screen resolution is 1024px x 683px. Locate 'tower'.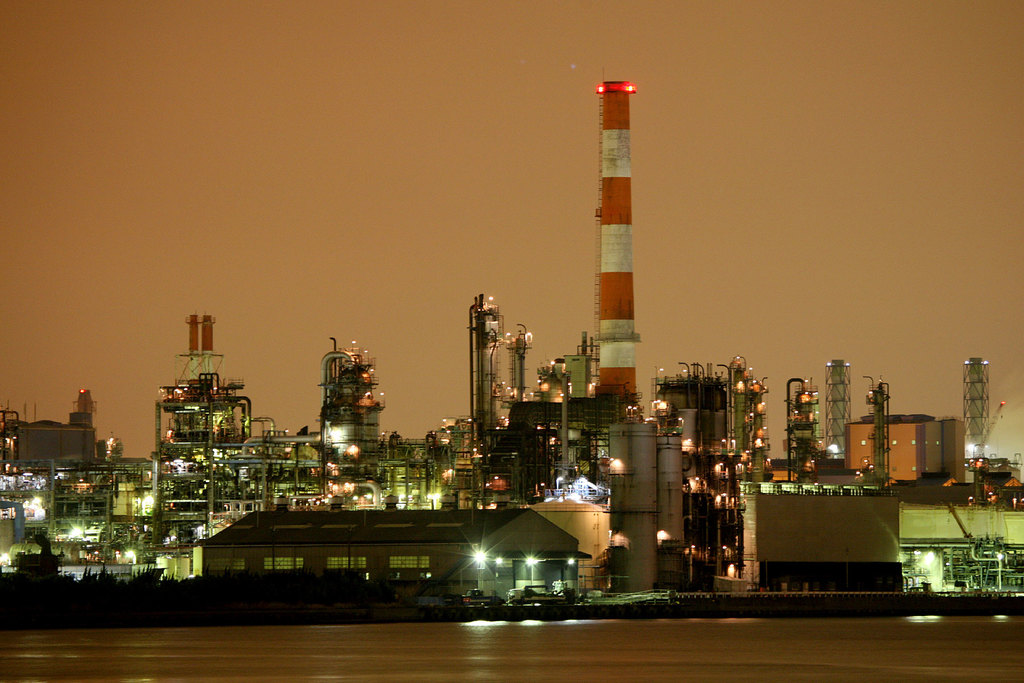
x1=320 y1=339 x2=391 y2=454.
